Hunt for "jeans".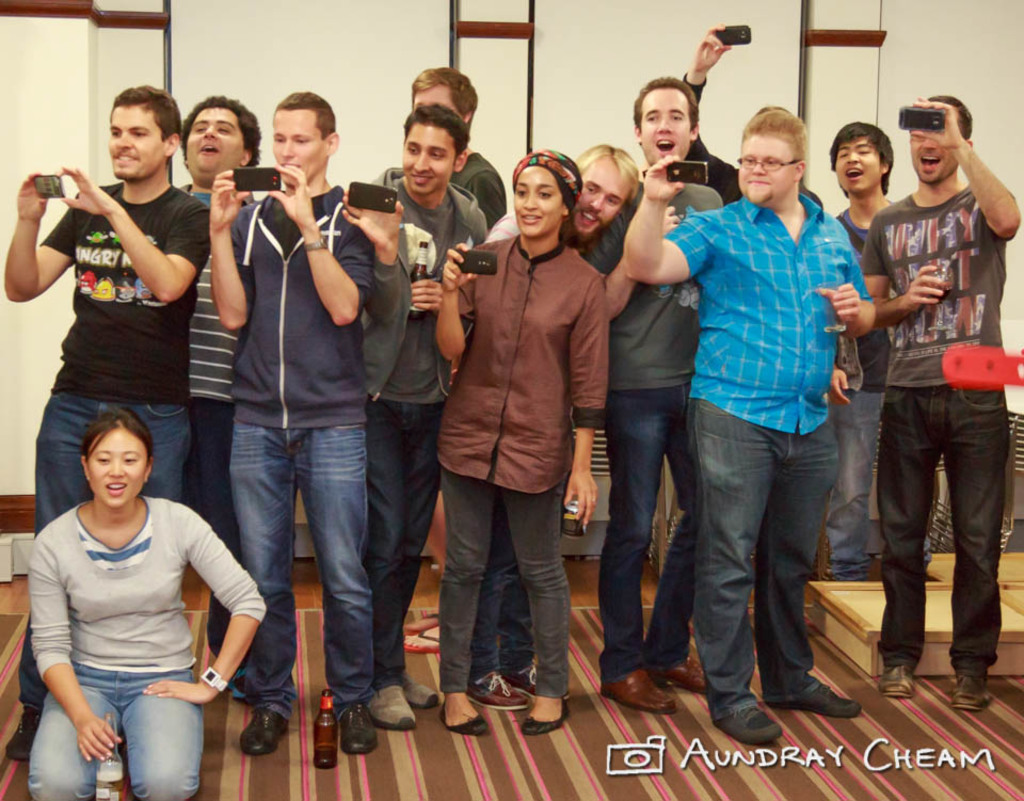
Hunted down at Rect(23, 396, 188, 702).
